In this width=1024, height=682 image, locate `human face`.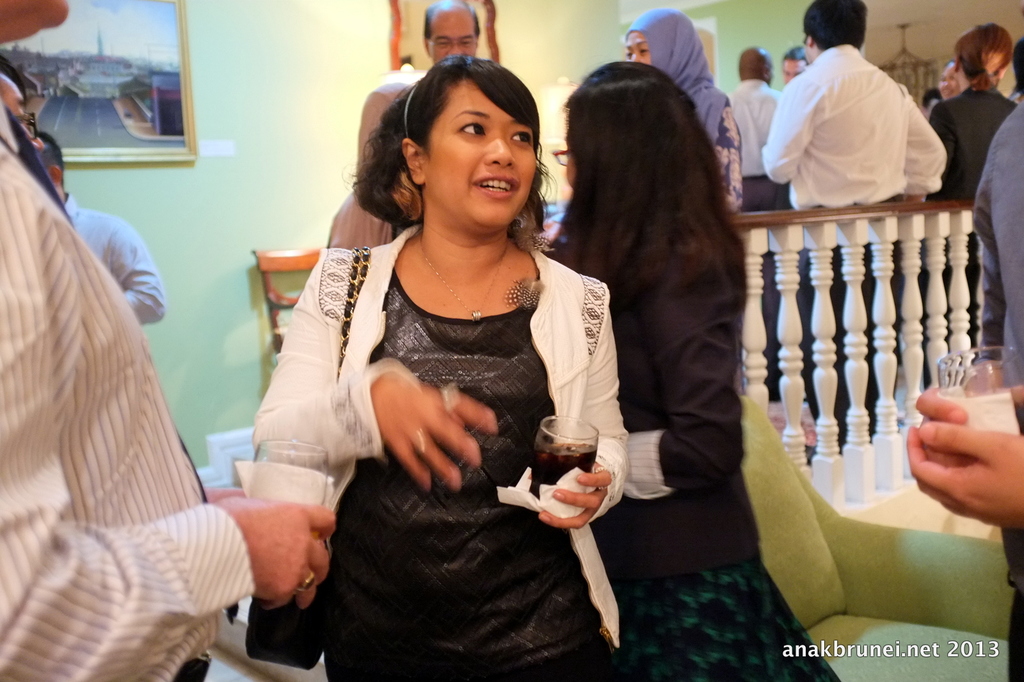
Bounding box: {"x1": 420, "y1": 81, "x2": 533, "y2": 231}.
